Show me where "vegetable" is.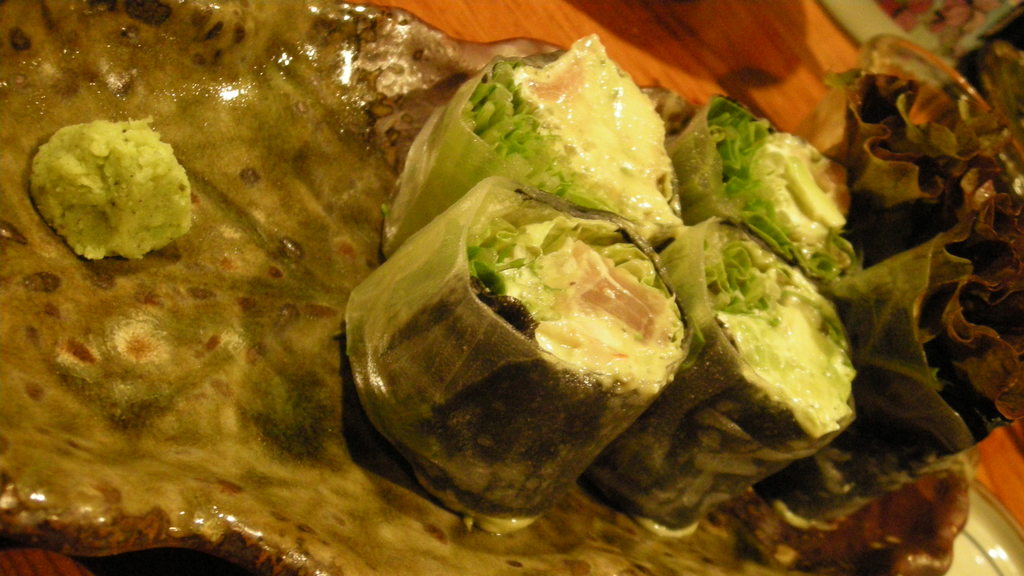
"vegetable" is at bbox=[330, 186, 682, 527].
